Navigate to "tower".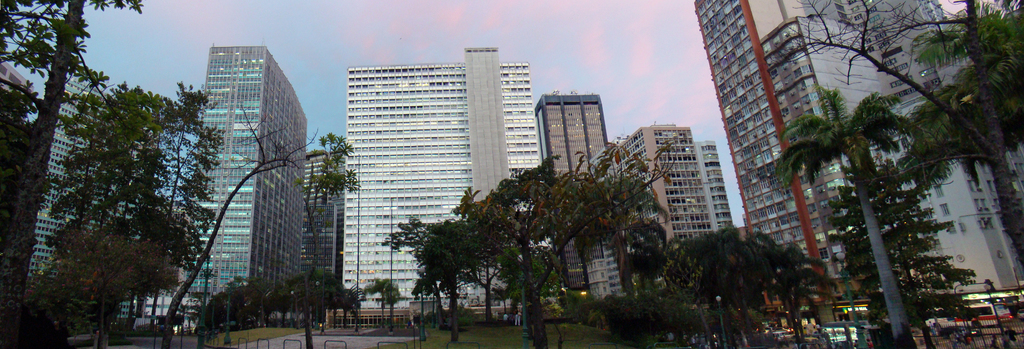
Navigation target: [524, 94, 632, 300].
